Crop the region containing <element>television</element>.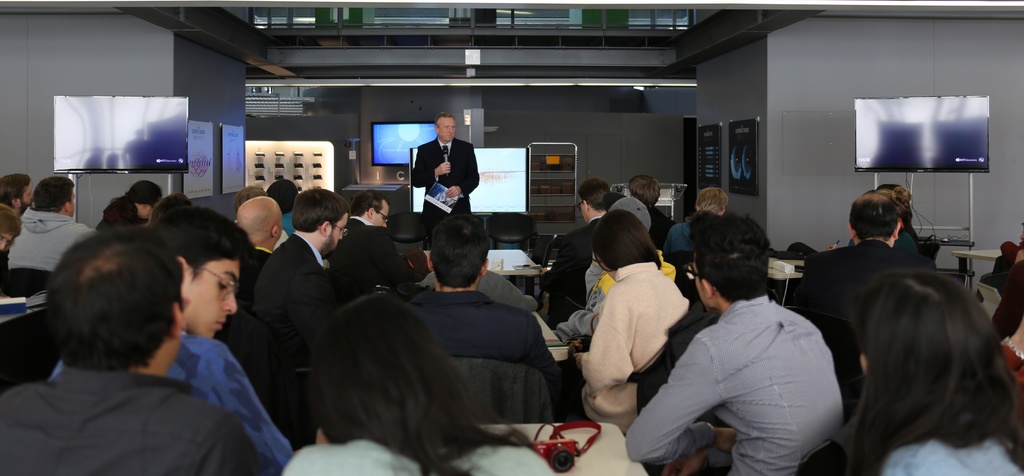
Crop region: {"x1": 855, "y1": 90, "x2": 991, "y2": 179}.
